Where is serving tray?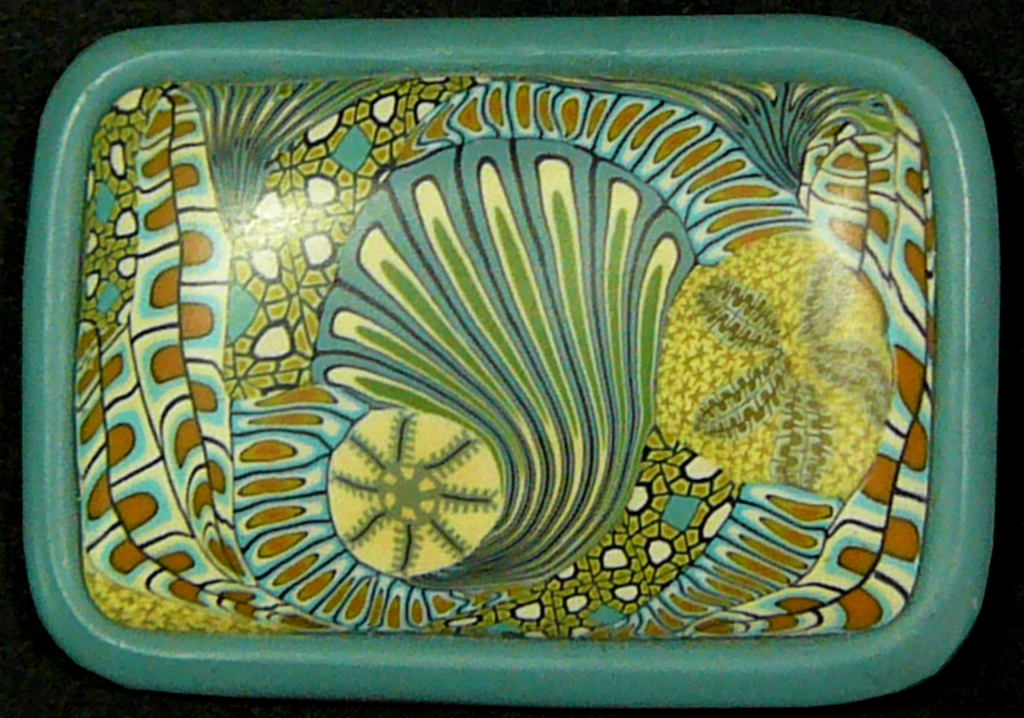
select_region(24, 15, 1011, 707).
